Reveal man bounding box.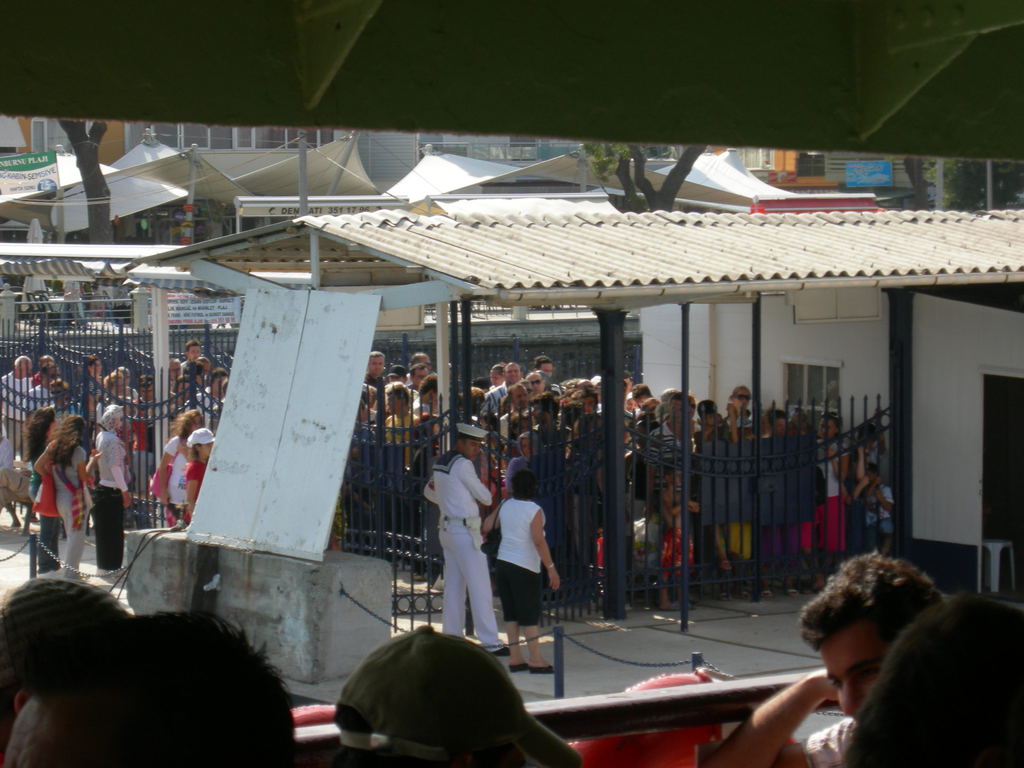
Revealed: {"left": 418, "top": 441, "right": 504, "bottom": 677}.
